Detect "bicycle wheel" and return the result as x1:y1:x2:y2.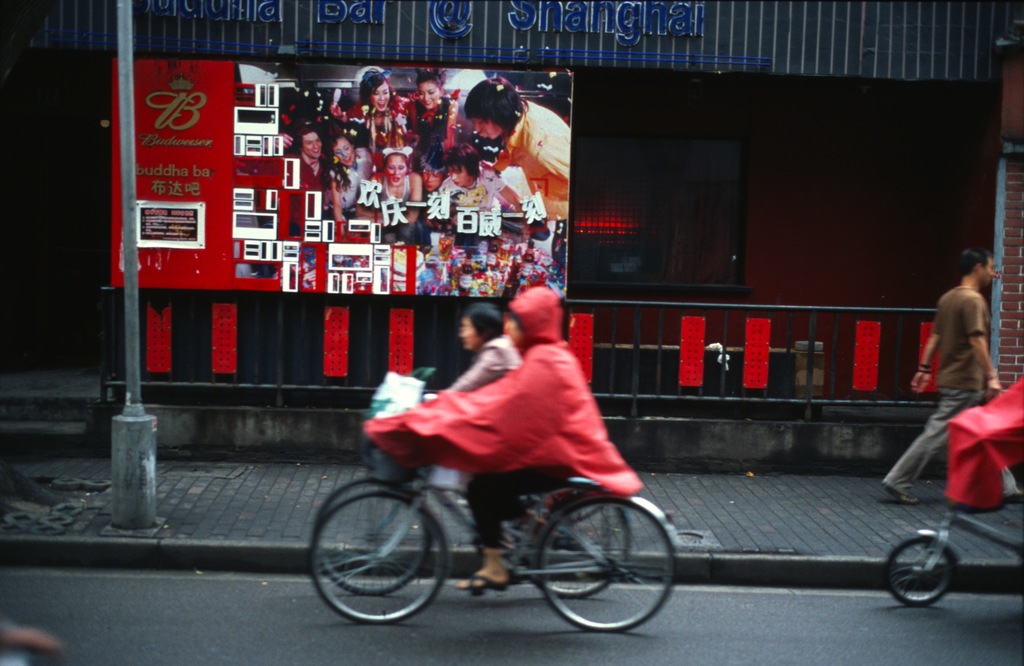
315:480:430:594.
